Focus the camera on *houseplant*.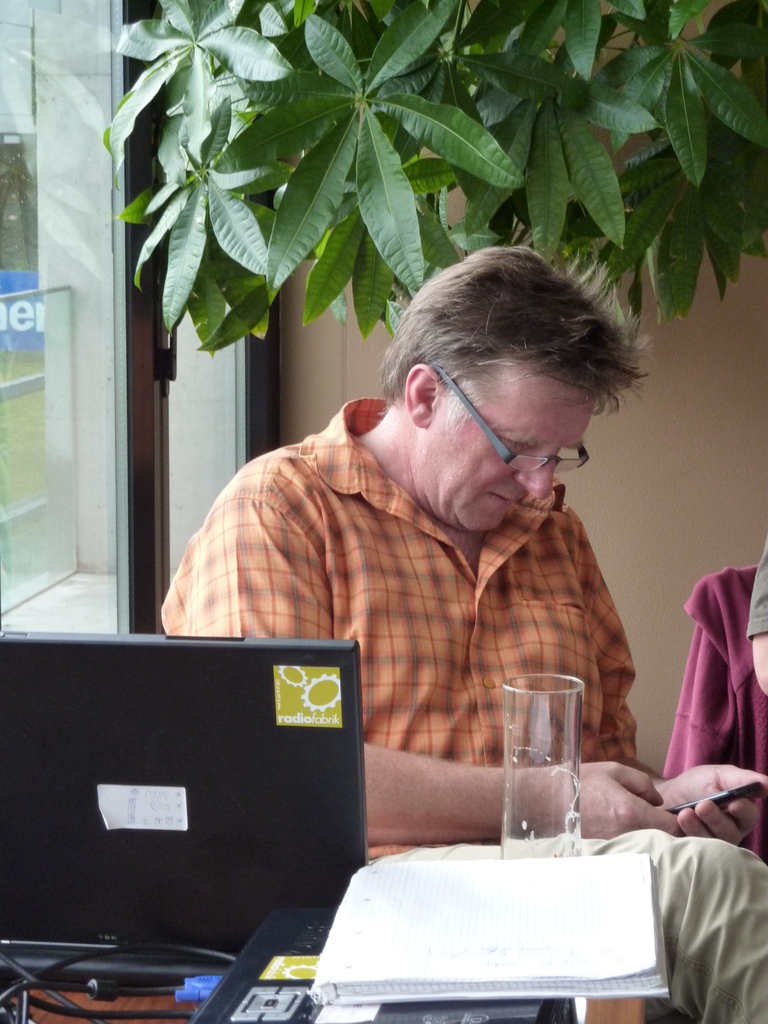
Focus region: box(97, 0, 766, 350).
